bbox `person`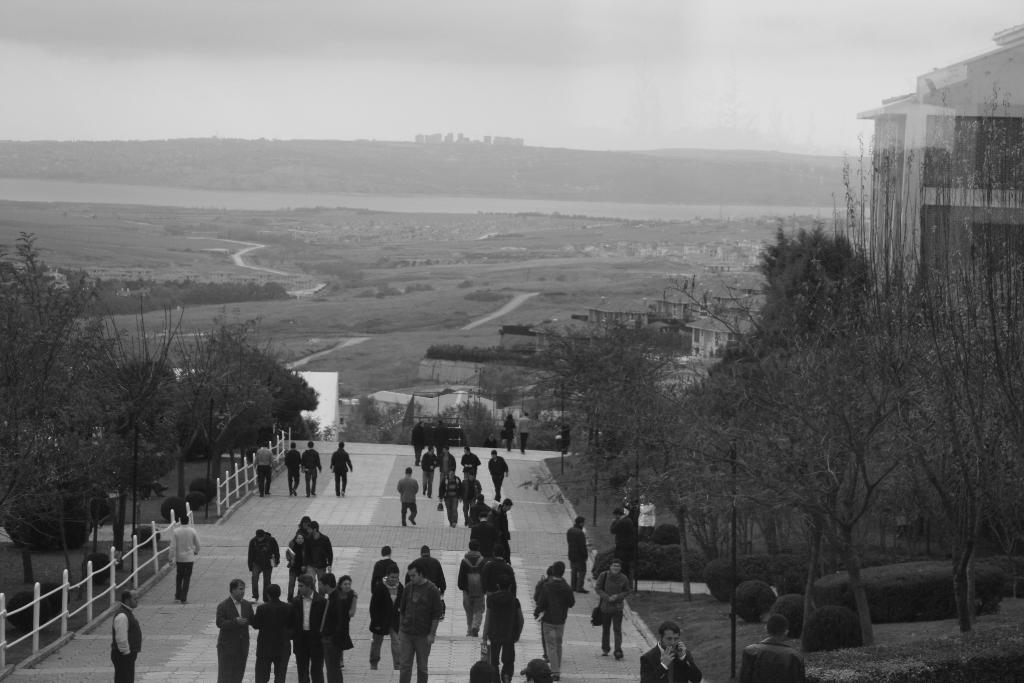
419 445 433 493
